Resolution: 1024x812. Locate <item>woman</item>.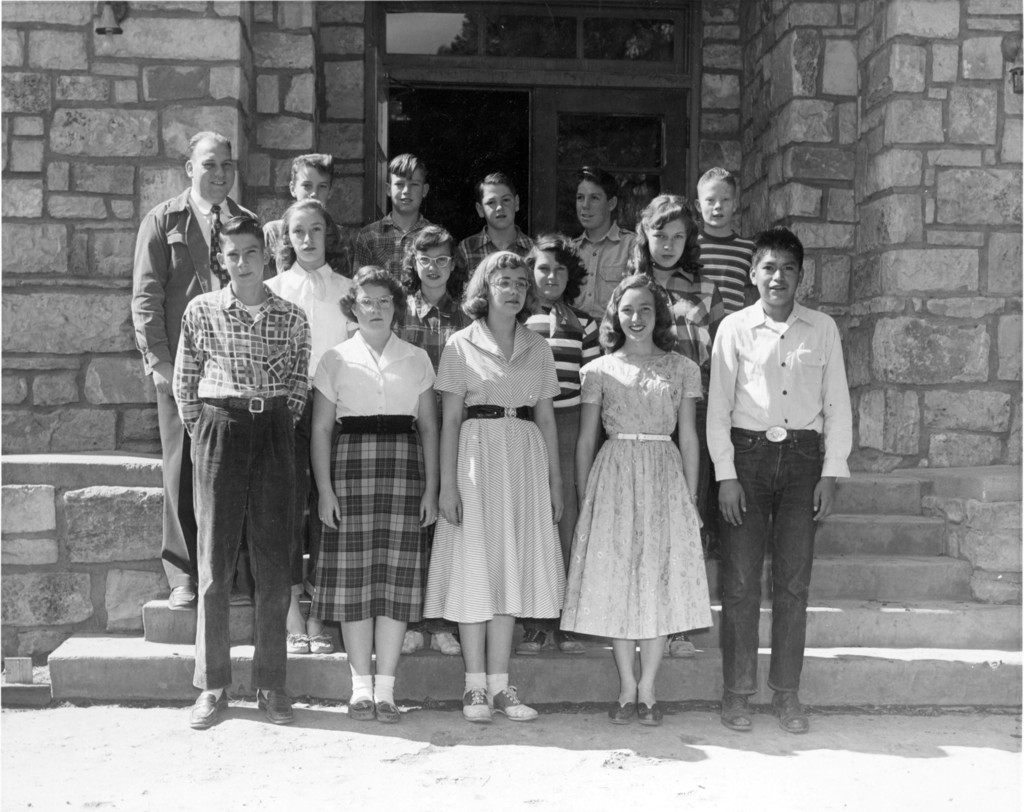
box=[575, 263, 726, 717].
